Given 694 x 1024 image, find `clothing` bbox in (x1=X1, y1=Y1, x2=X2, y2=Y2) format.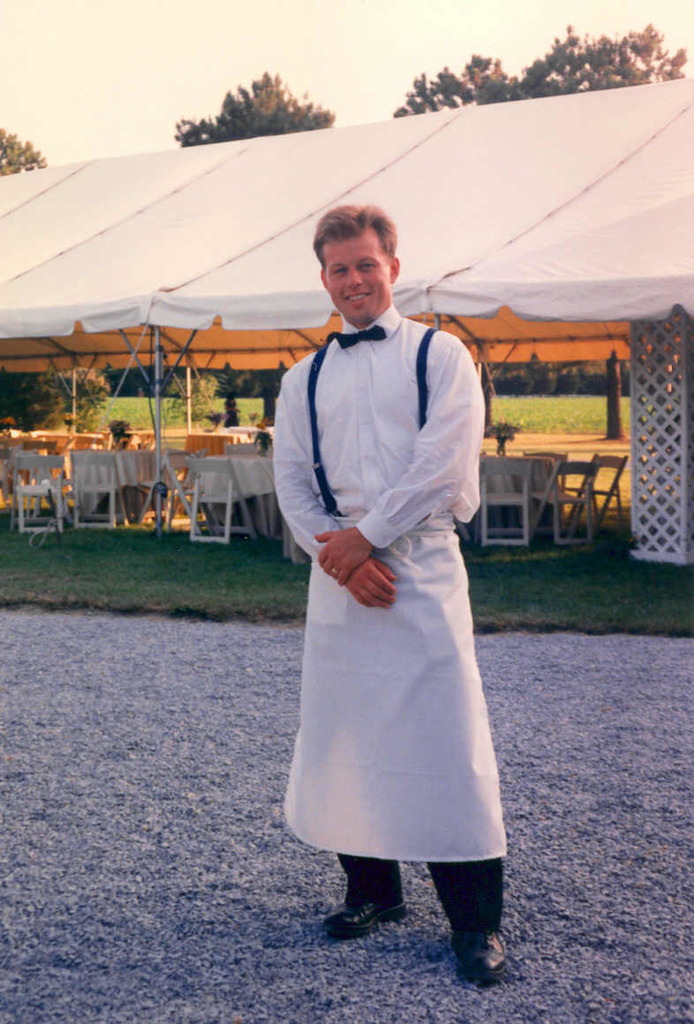
(x1=275, y1=291, x2=517, y2=869).
